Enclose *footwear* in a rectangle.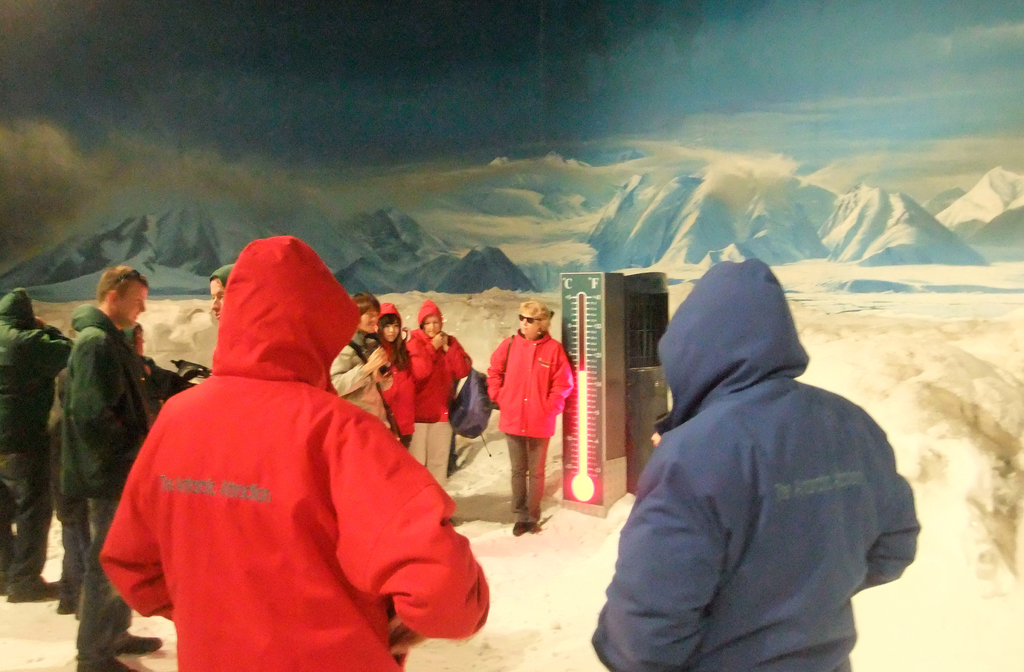
pyautogui.locateOnScreen(89, 659, 139, 671).
